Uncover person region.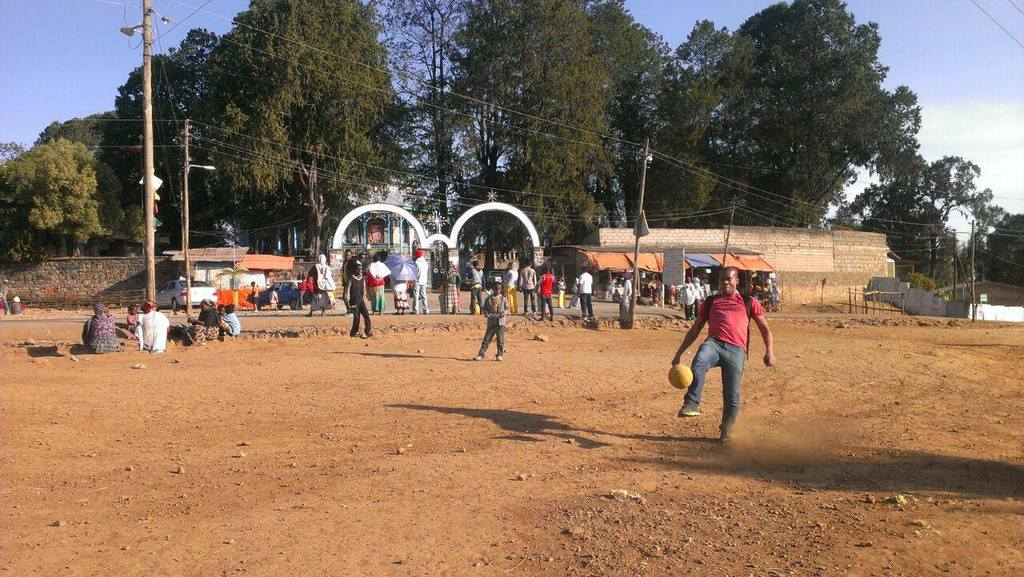
Uncovered: 80,301,122,354.
